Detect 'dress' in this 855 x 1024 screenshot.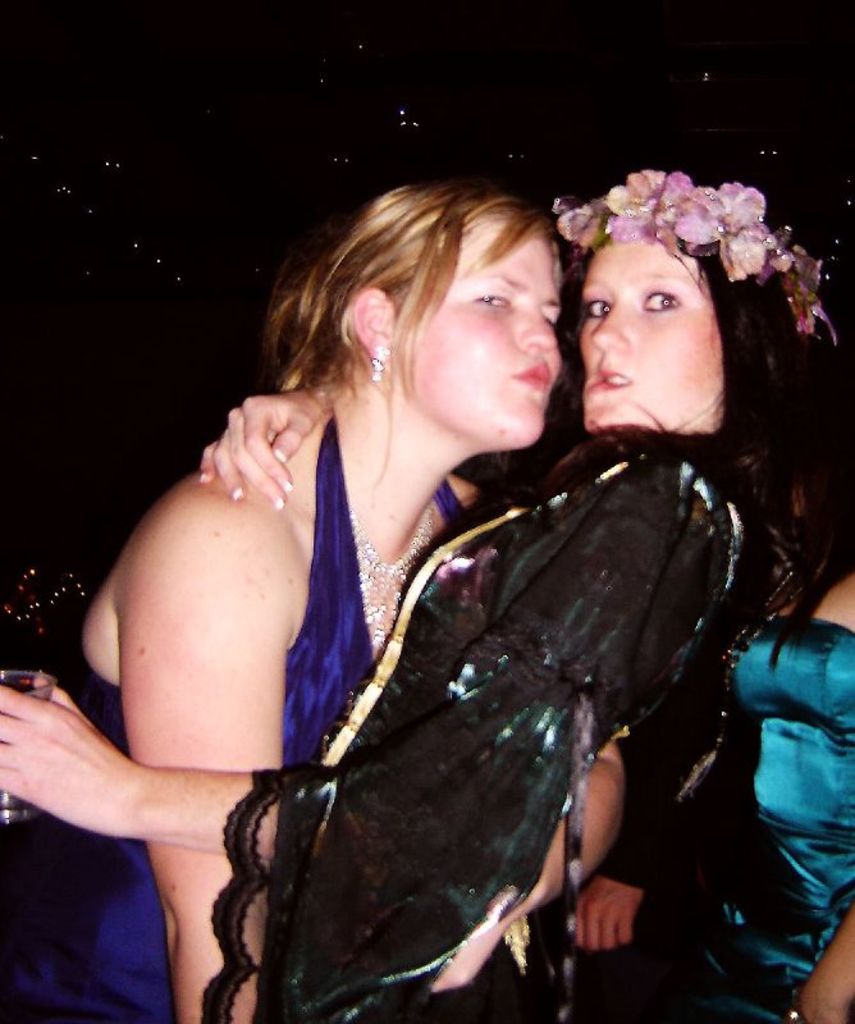
Detection: [197,436,797,1023].
